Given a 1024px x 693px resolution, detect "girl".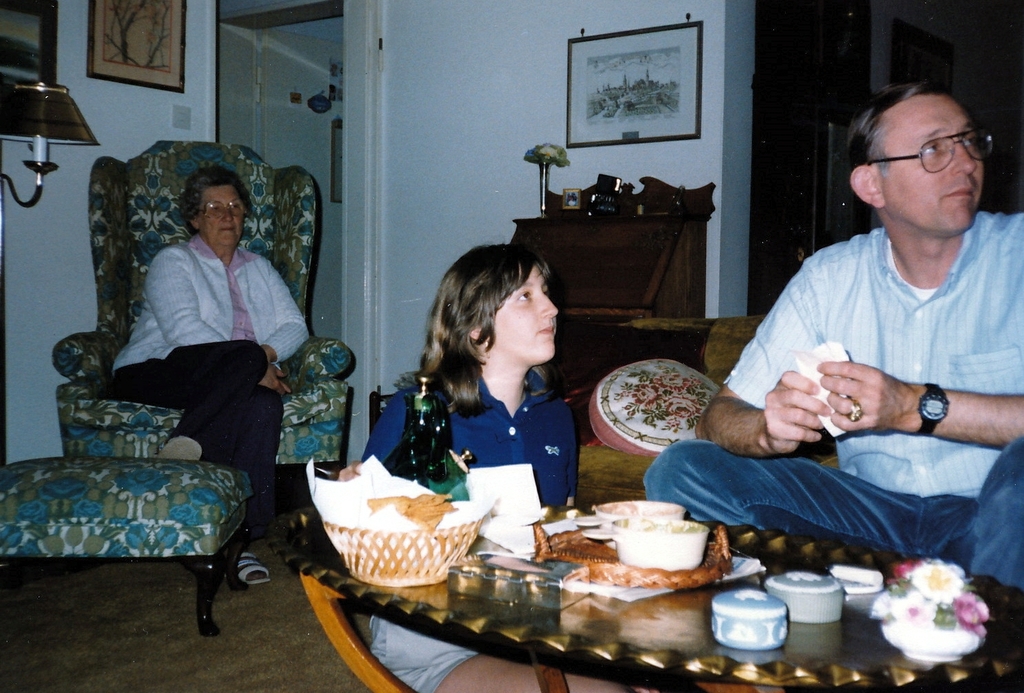
[338,240,626,692].
